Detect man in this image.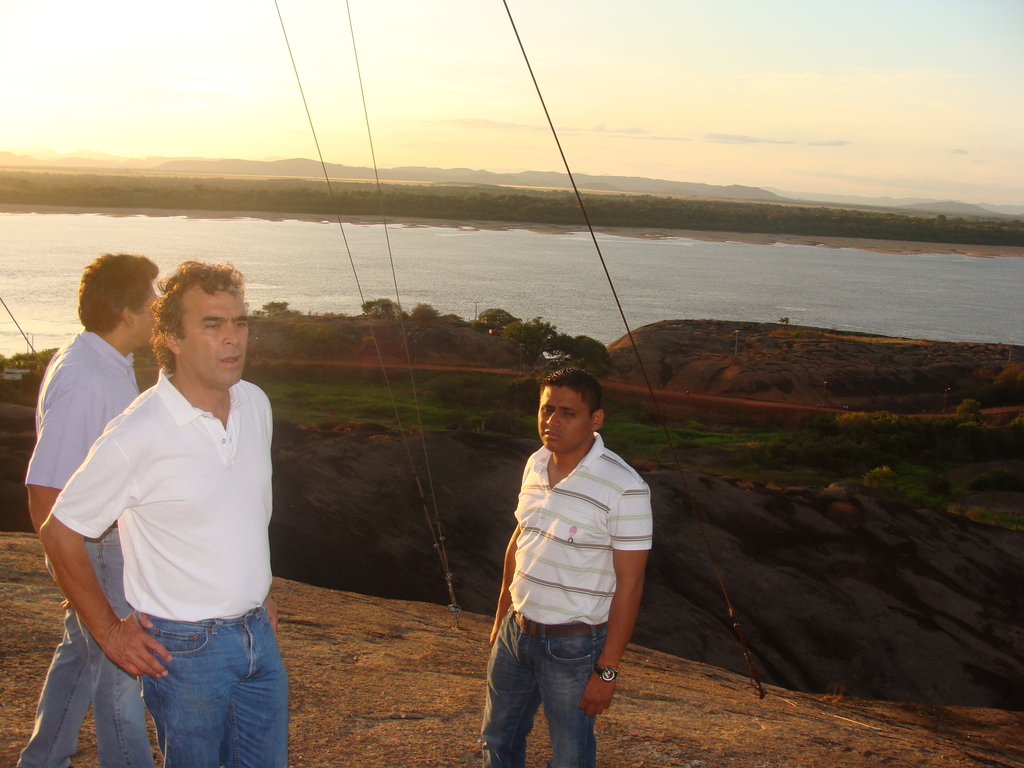
Detection: BBox(470, 344, 653, 765).
